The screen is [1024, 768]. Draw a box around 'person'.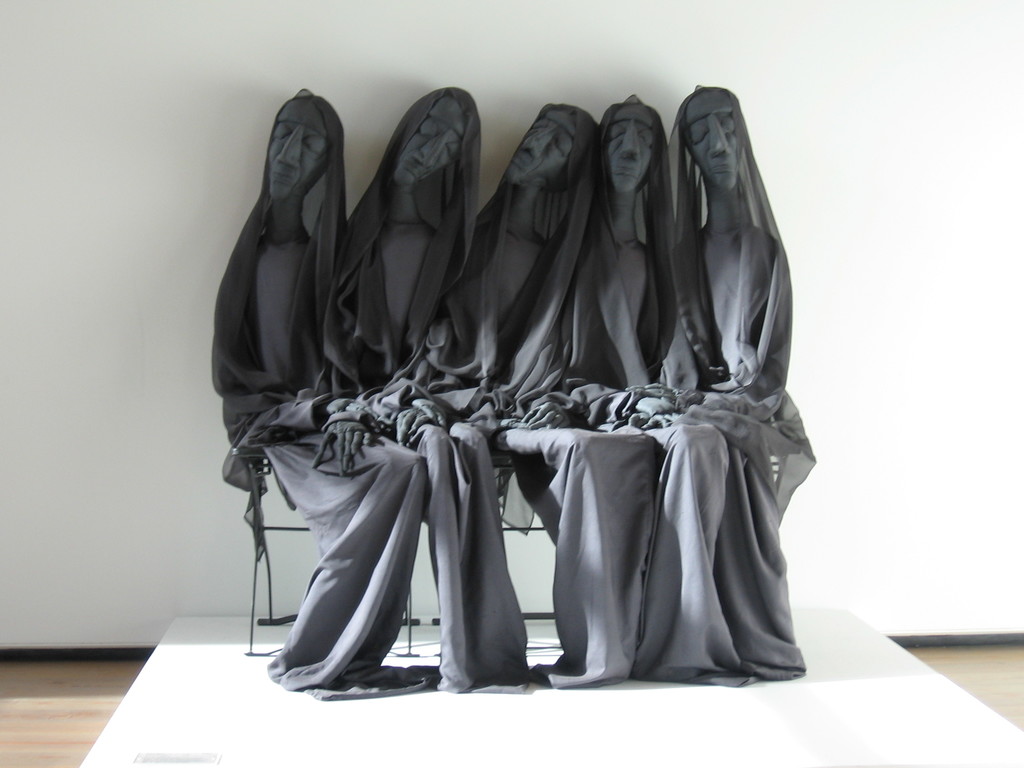
rect(313, 83, 541, 694).
